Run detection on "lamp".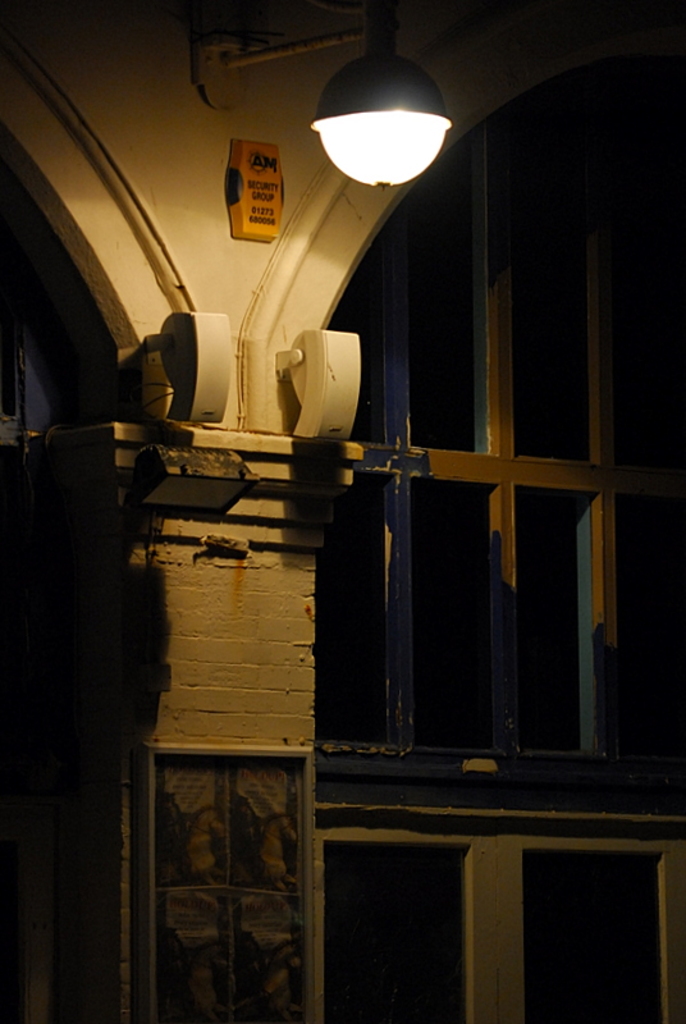
Result: left=191, top=0, right=449, bottom=189.
